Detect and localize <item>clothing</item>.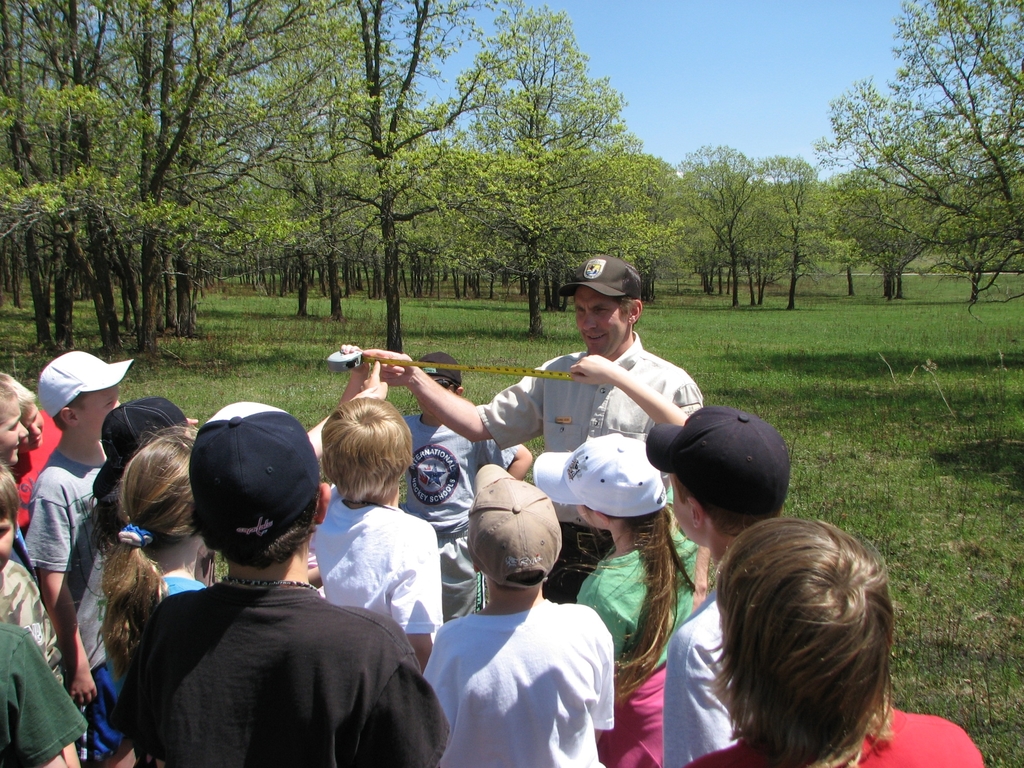
Localized at x1=312, y1=486, x2=451, y2=663.
